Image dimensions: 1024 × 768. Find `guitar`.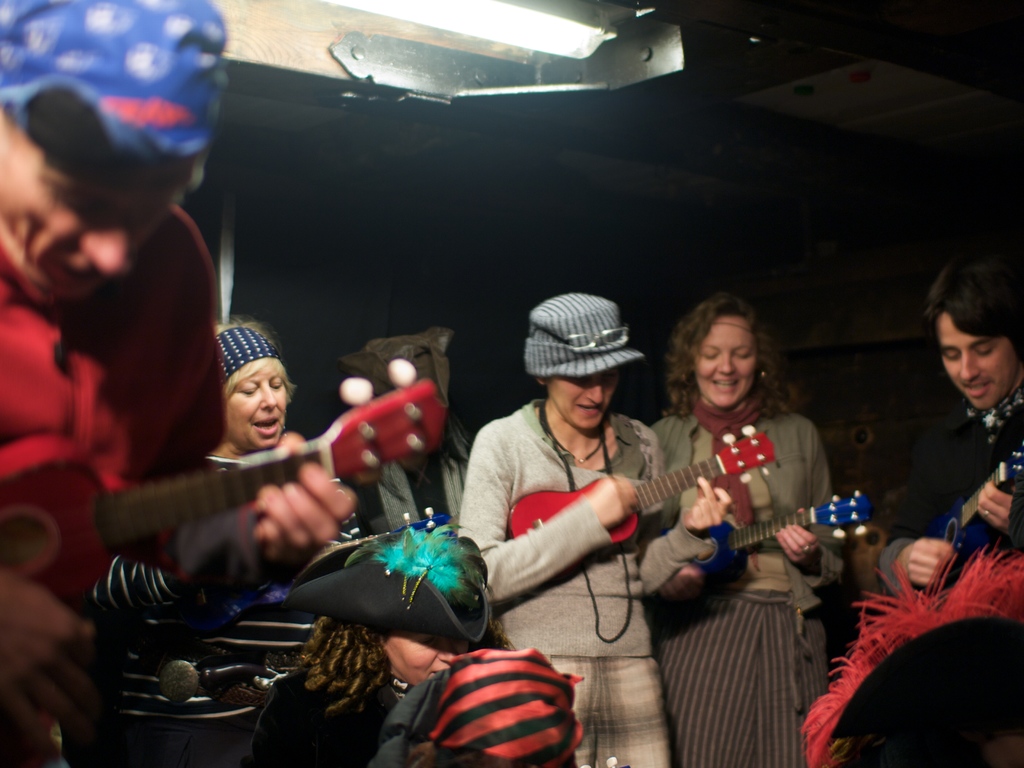
x1=0 y1=355 x2=441 y2=606.
